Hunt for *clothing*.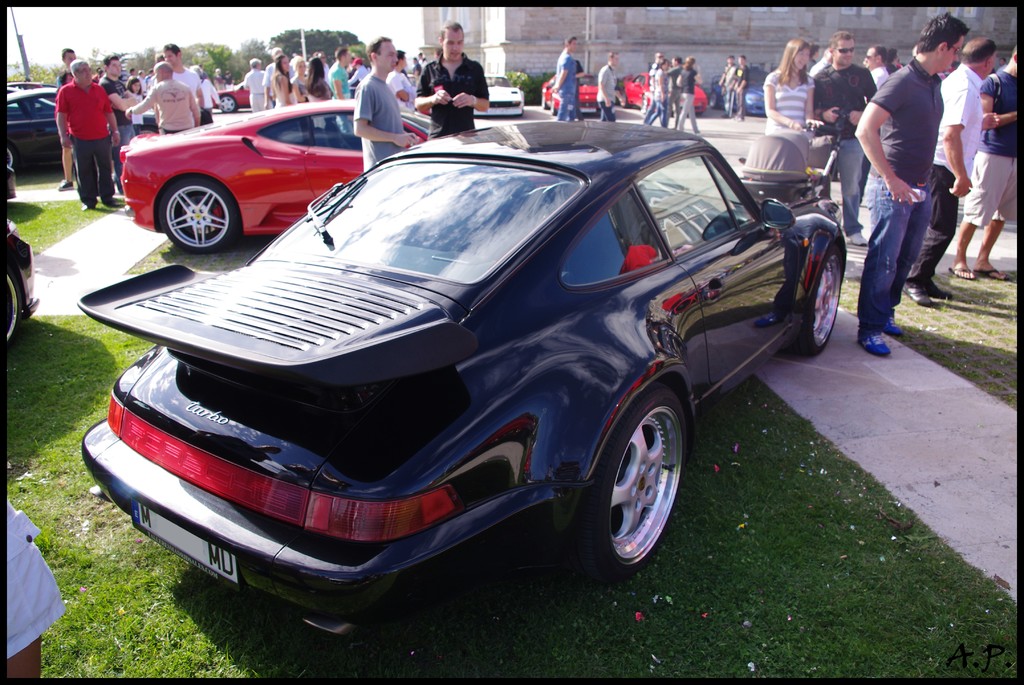
Hunted down at pyautogui.locateOnScreen(934, 65, 985, 291).
